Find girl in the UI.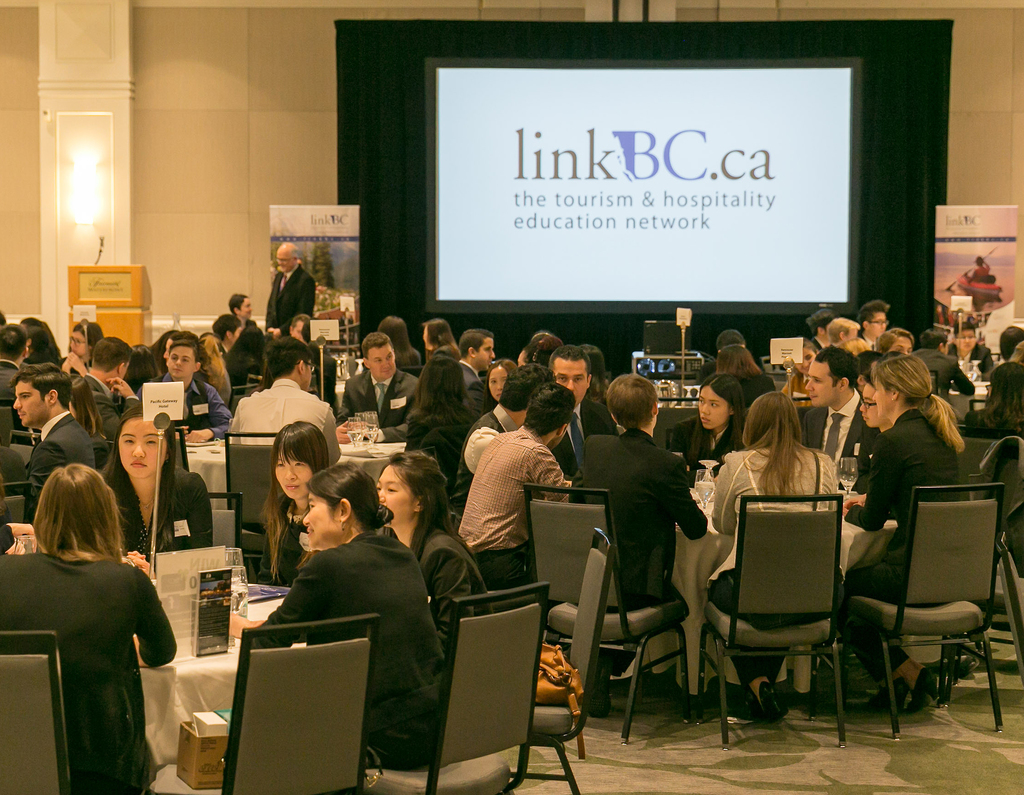
UI element at (371, 447, 496, 656).
